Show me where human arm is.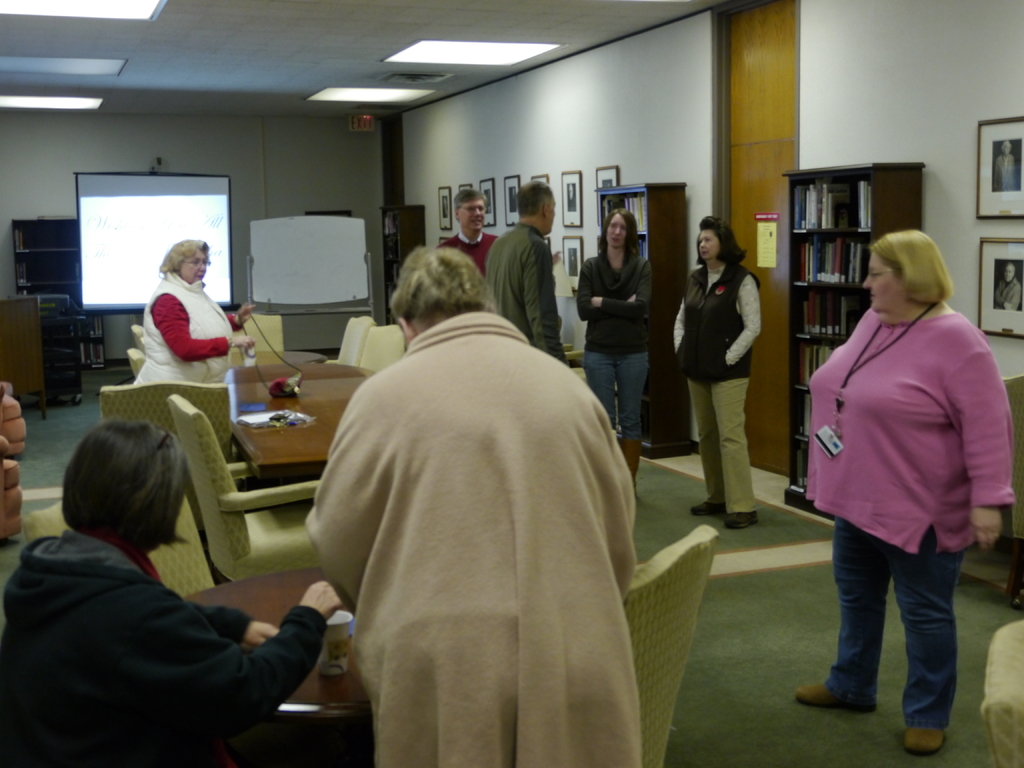
human arm is at [943, 335, 1013, 540].
